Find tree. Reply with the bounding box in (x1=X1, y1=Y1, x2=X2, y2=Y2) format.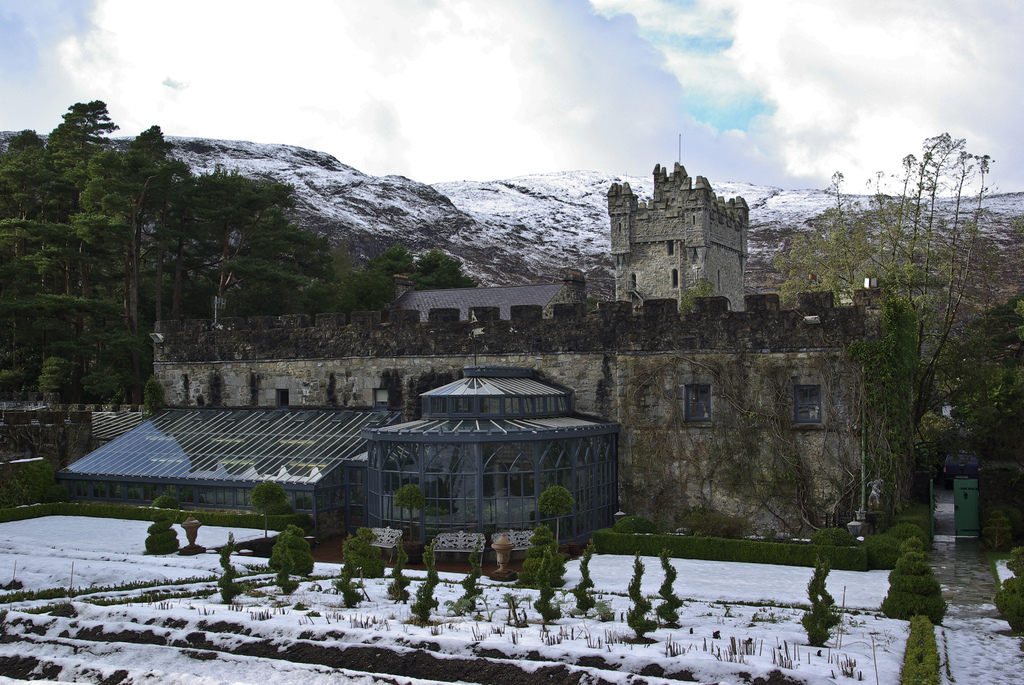
(x1=509, y1=484, x2=598, y2=624).
